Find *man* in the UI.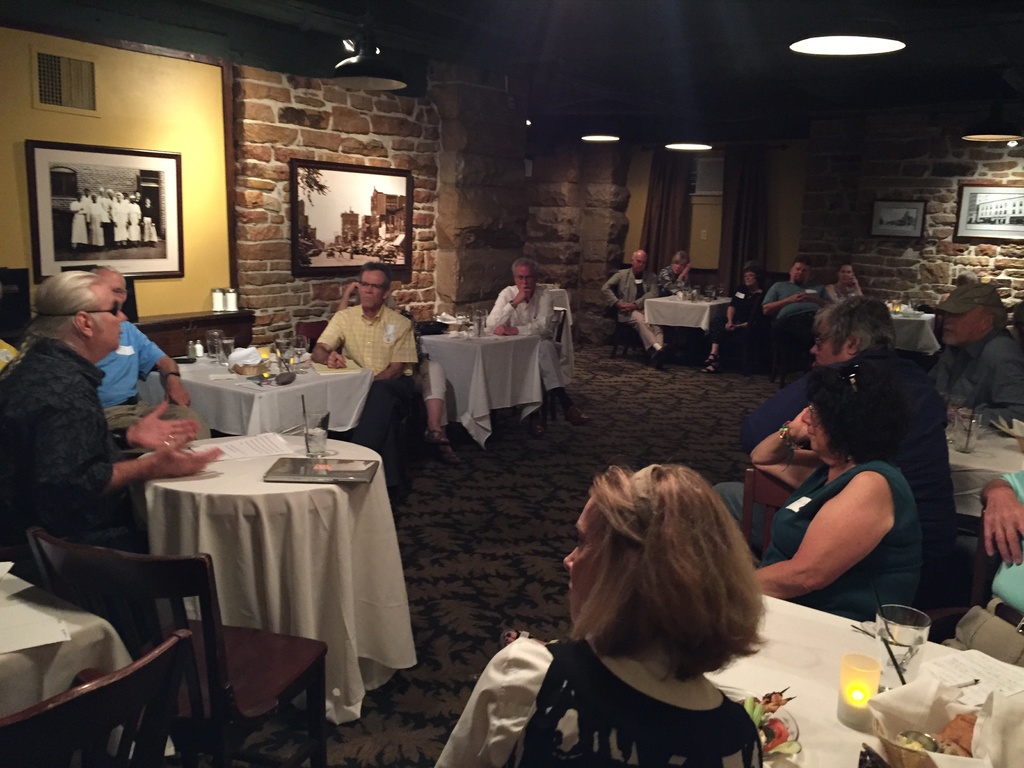
UI element at locate(597, 241, 675, 355).
